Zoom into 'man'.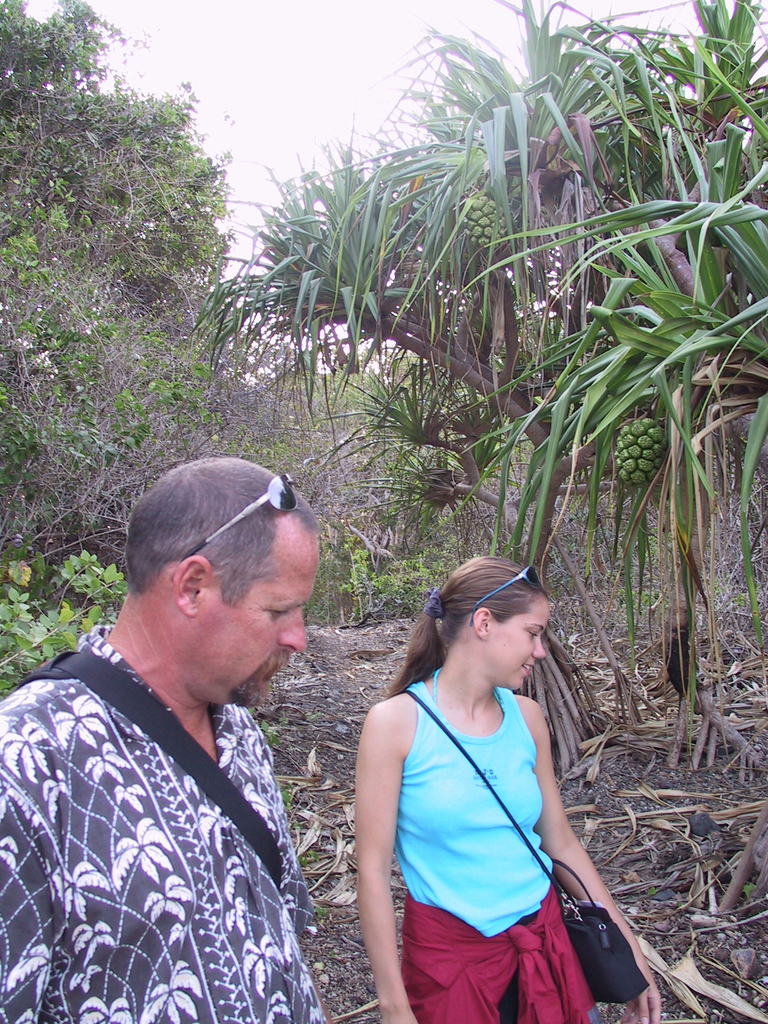
Zoom target: [left=0, top=465, right=328, bottom=1023].
